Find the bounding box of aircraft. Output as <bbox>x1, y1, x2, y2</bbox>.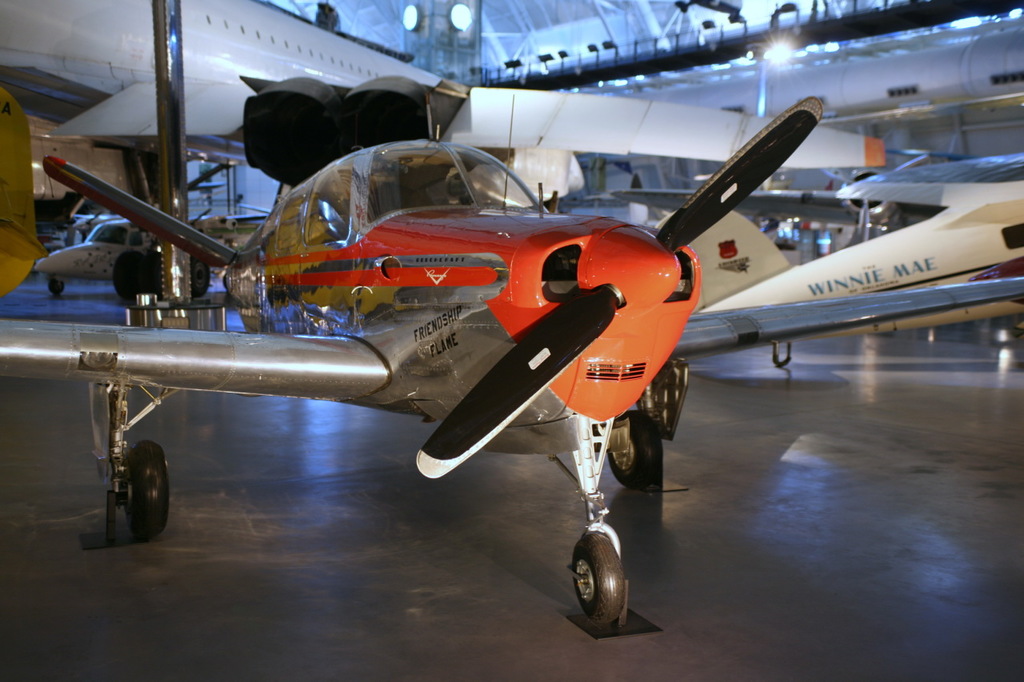
<bbox>0, 138, 1023, 624</bbox>.
